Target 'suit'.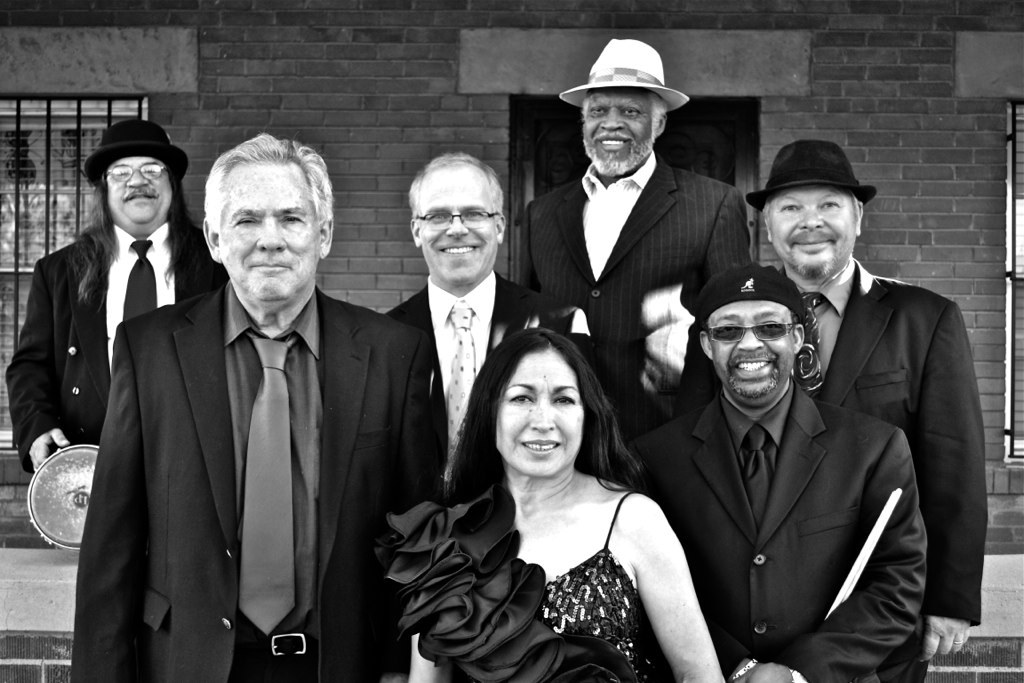
Target region: [617,381,931,682].
